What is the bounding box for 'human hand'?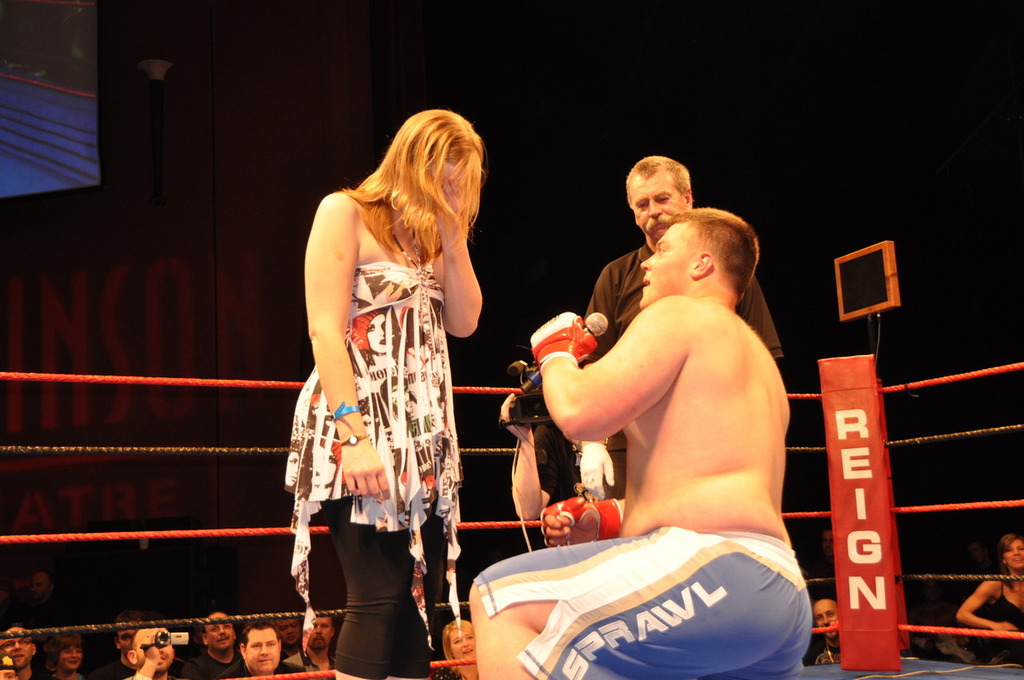
l=529, t=312, r=596, b=369.
